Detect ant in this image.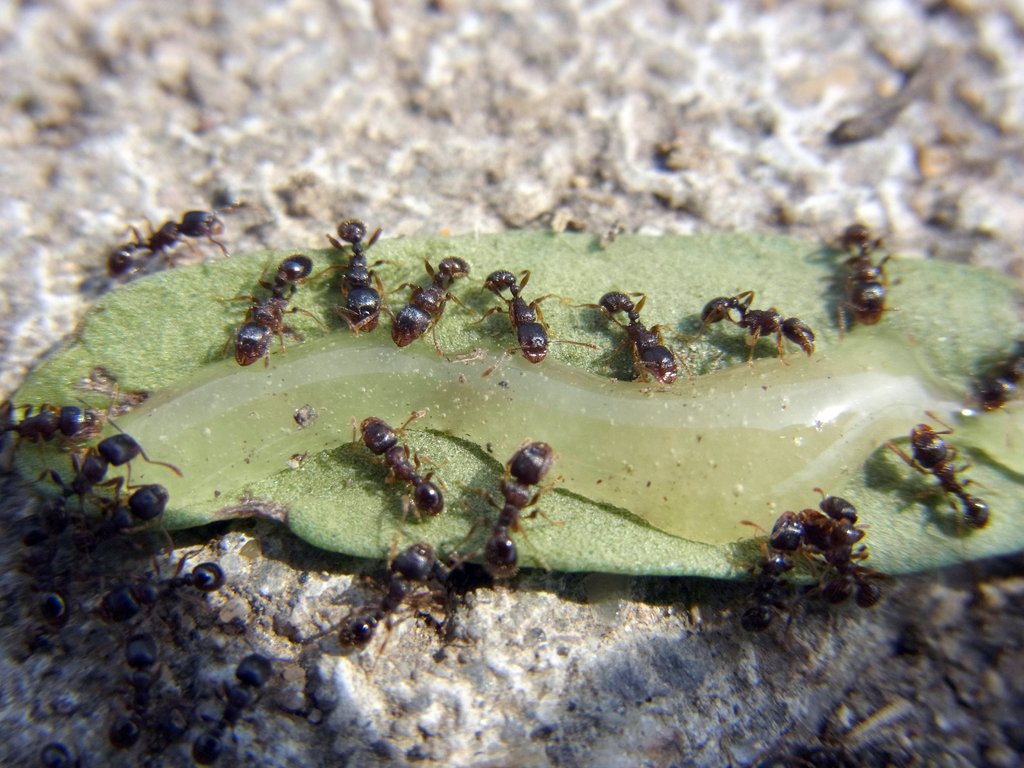
Detection: bbox(829, 193, 906, 336).
